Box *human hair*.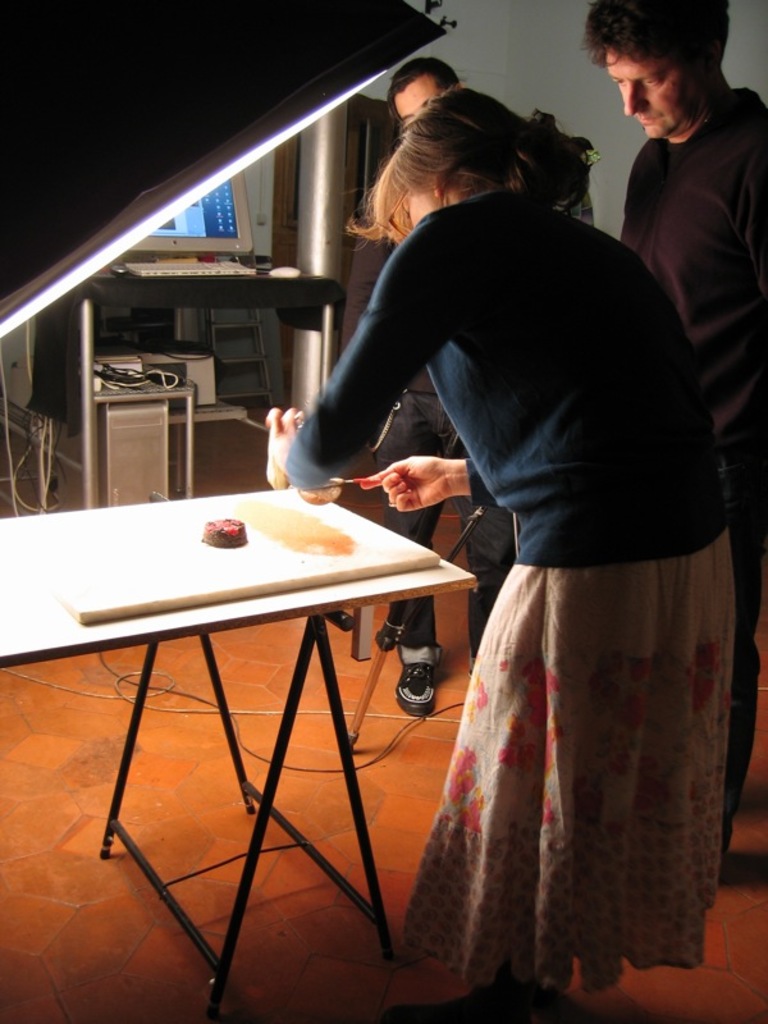
[left=389, top=60, right=452, bottom=132].
